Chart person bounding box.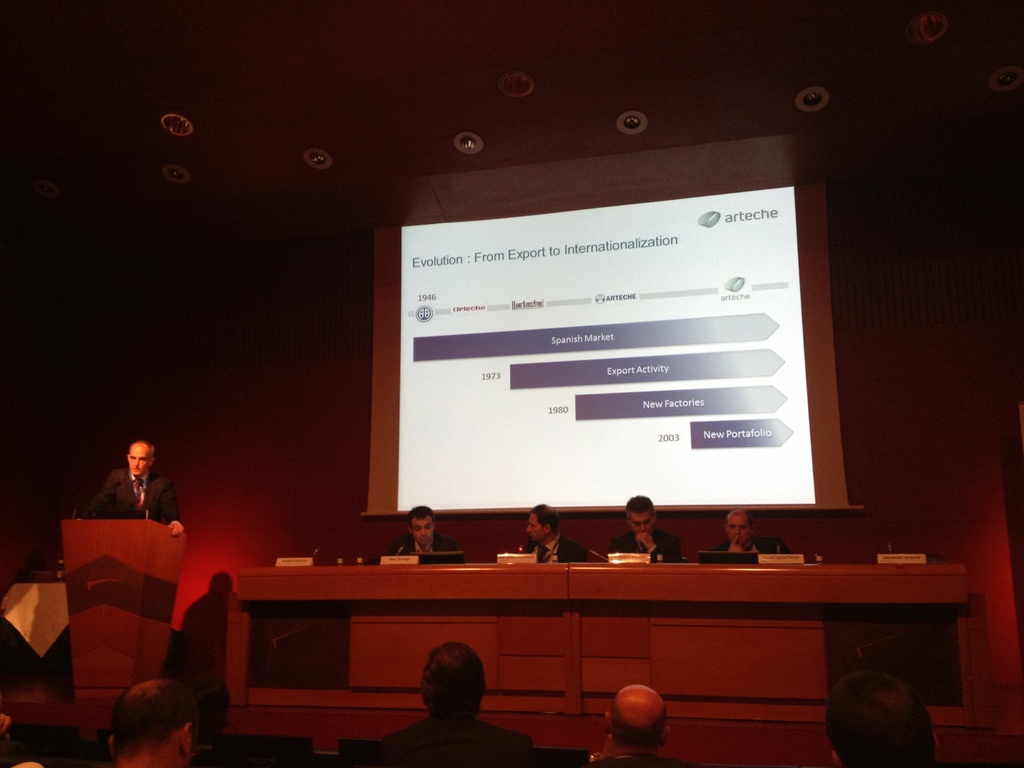
Charted: box(835, 665, 947, 767).
